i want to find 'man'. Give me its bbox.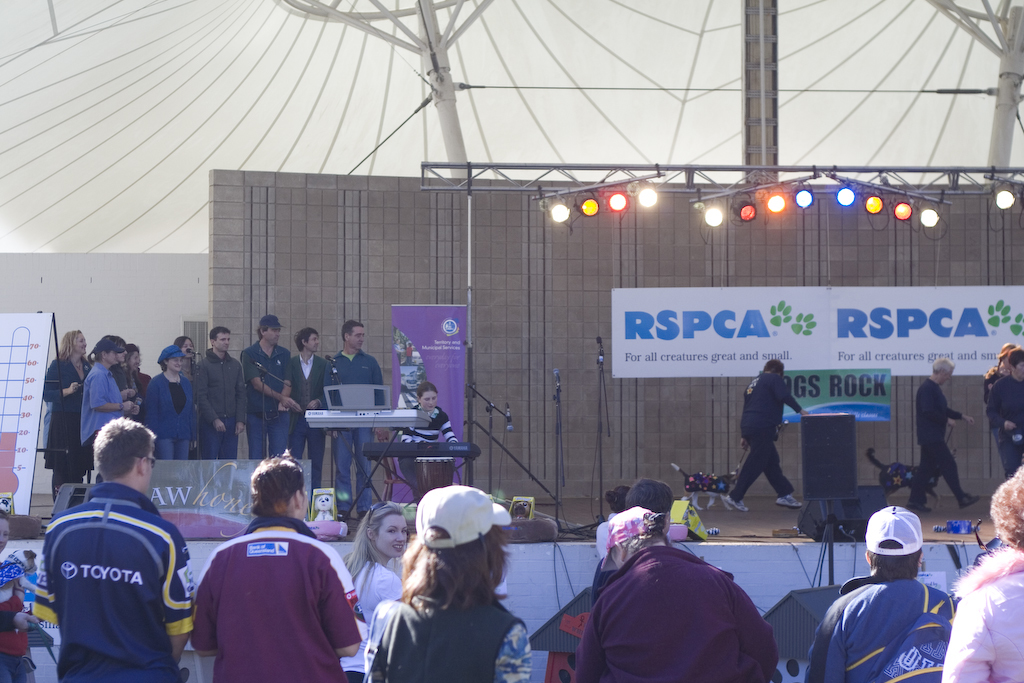
{"left": 324, "top": 320, "right": 385, "bottom": 519}.
